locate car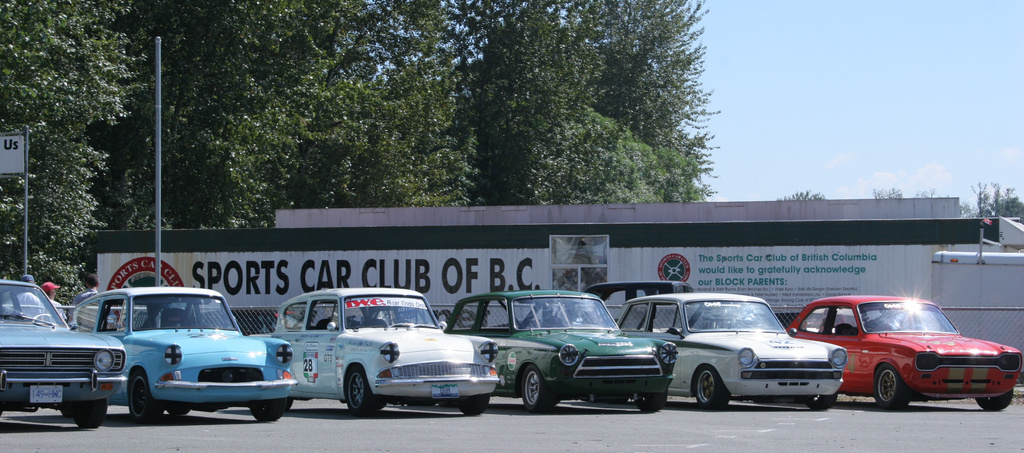
[619,291,845,406]
